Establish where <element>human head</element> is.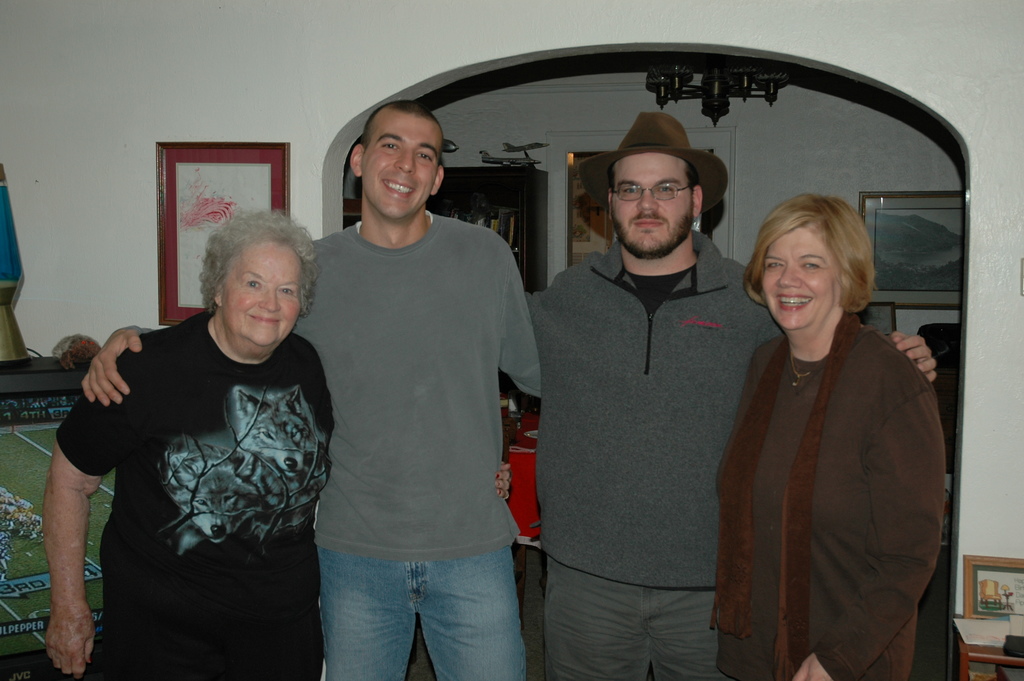
Established at <region>207, 215, 308, 351</region>.
